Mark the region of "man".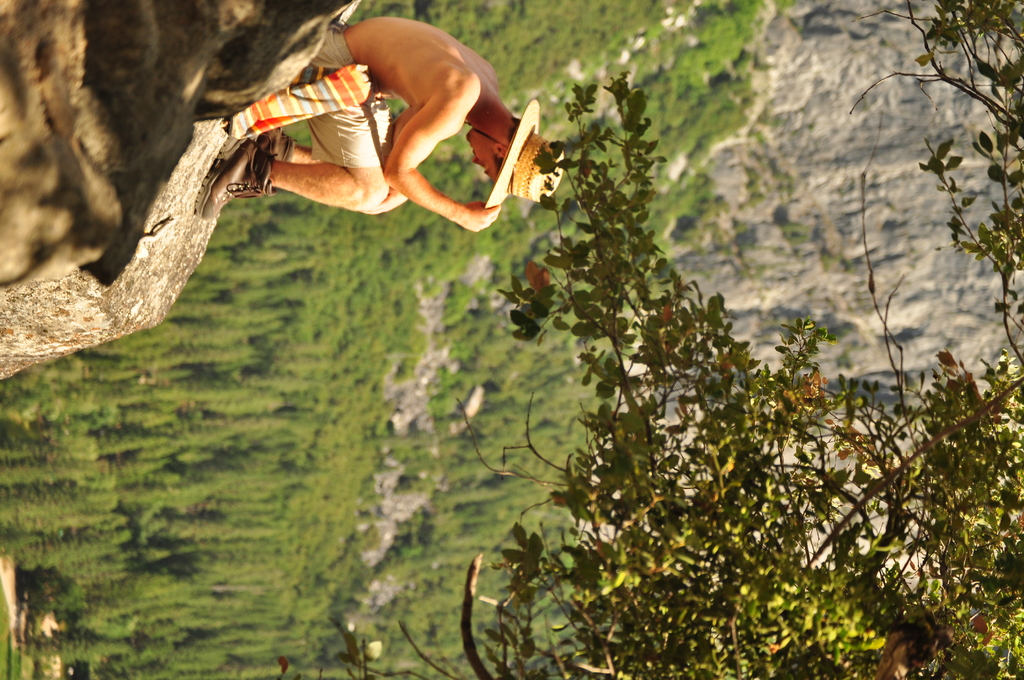
Region: (193, 15, 567, 284).
